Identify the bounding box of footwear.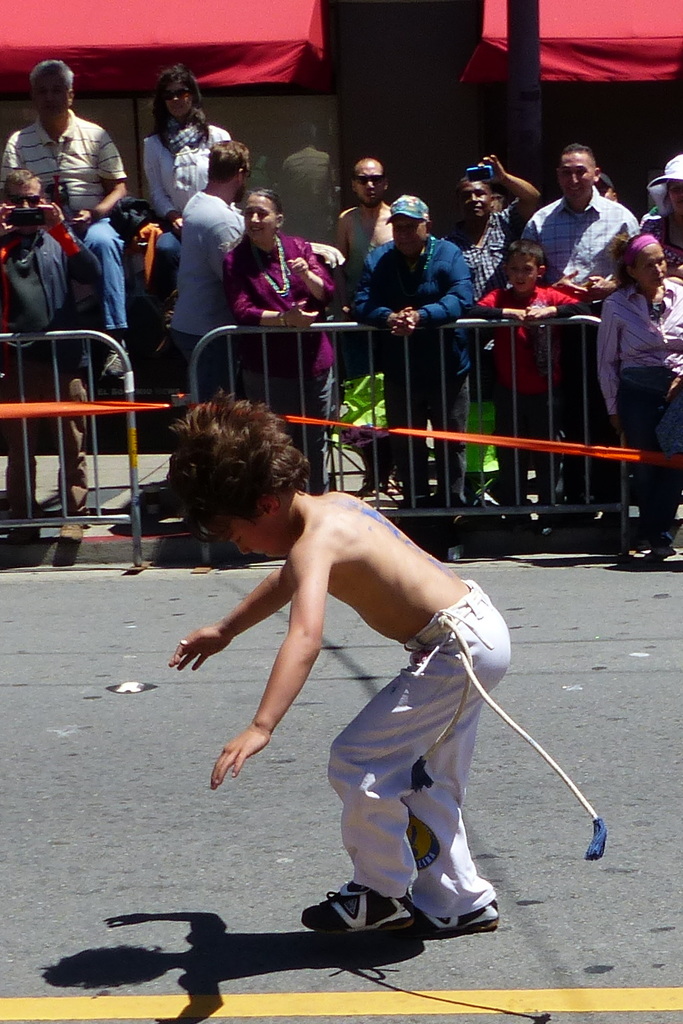
<box>299,889,408,950</box>.
